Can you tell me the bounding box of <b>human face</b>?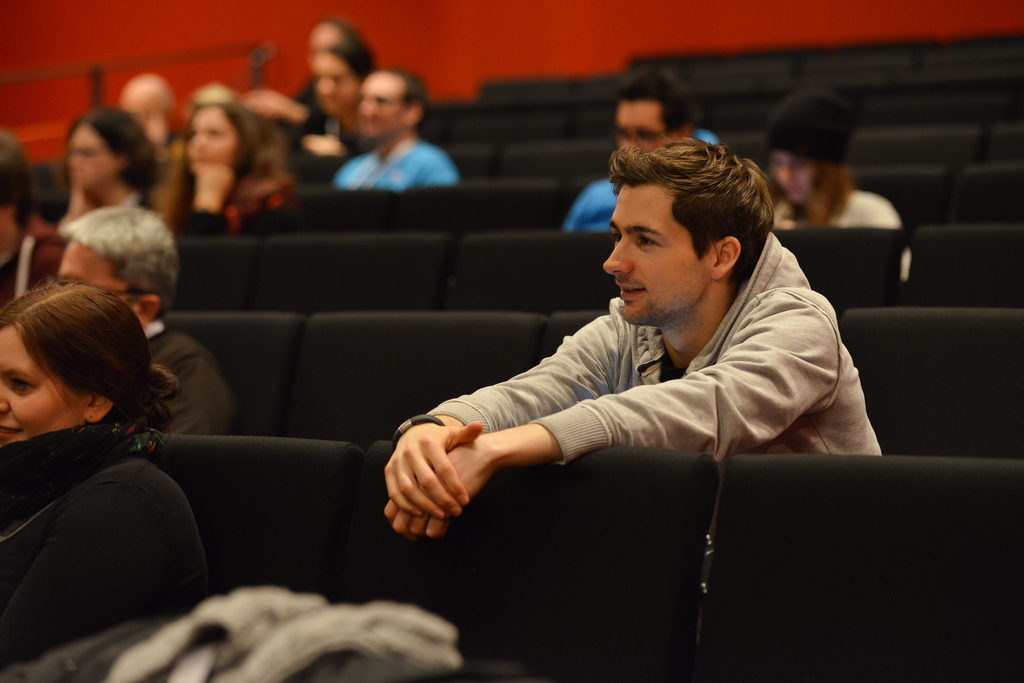
{"x1": 65, "y1": 126, "x2": 120, "y2": 191}.
